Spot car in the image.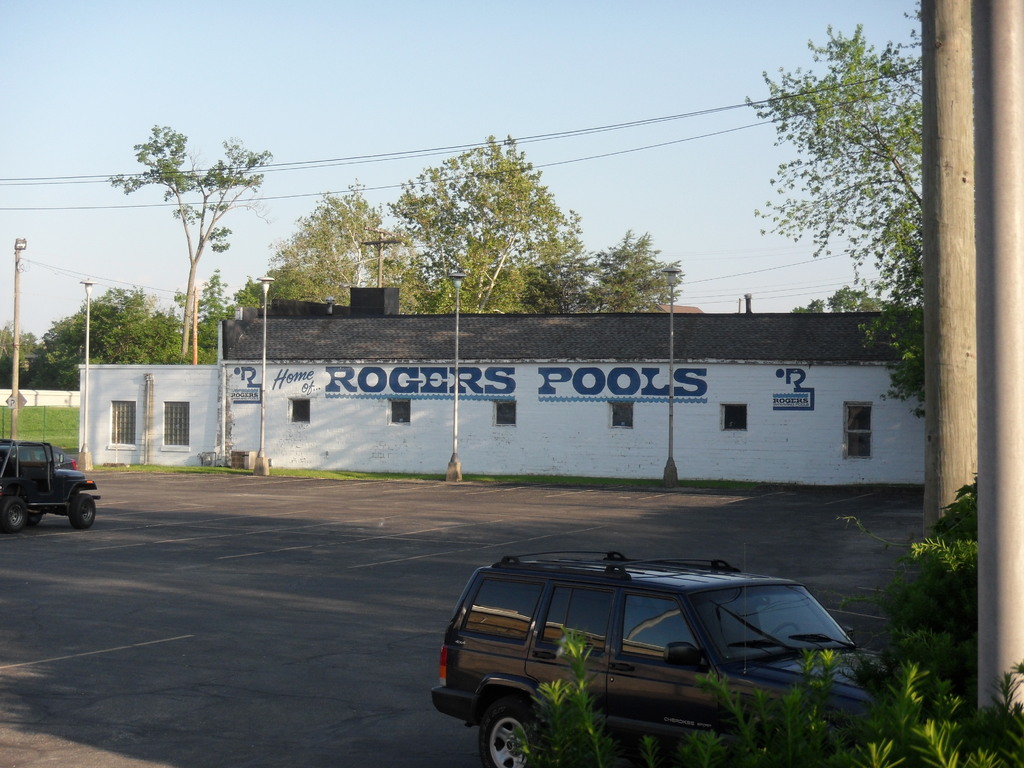
car found at 0:436:97:529.
